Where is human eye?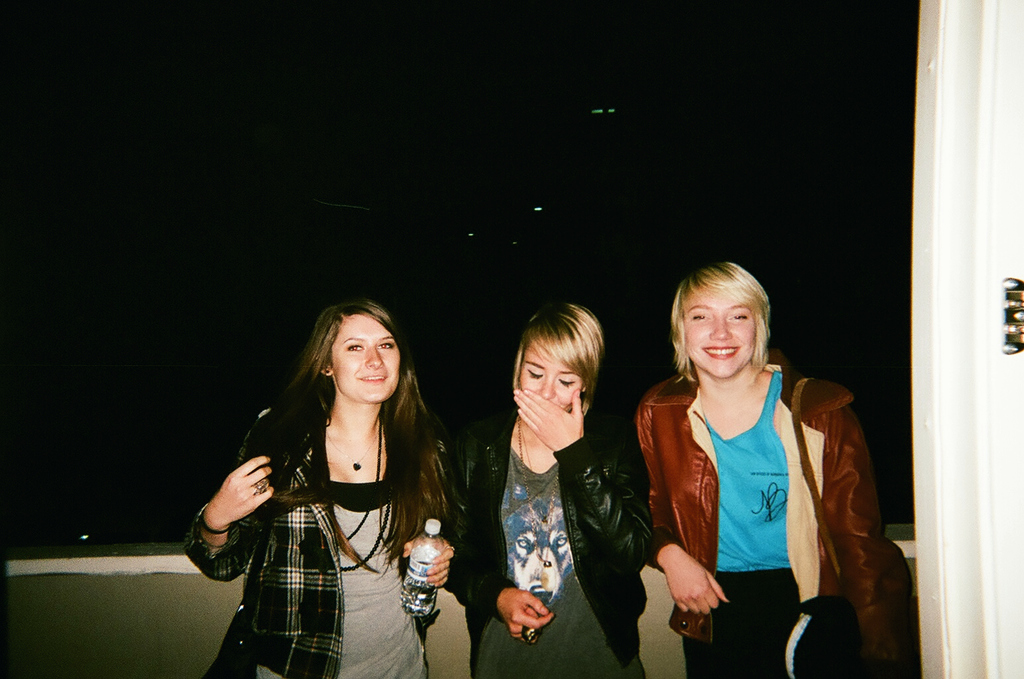
Rect(691, 307, 712, 324).
